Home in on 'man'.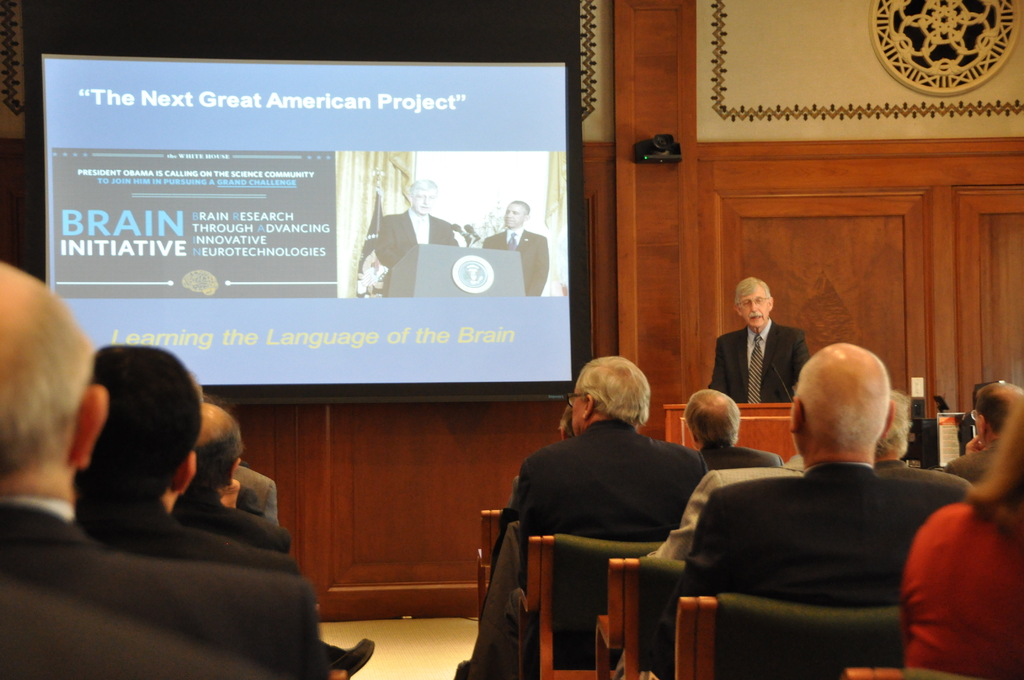
Homed in at locate(61, 336, 298, 575).
